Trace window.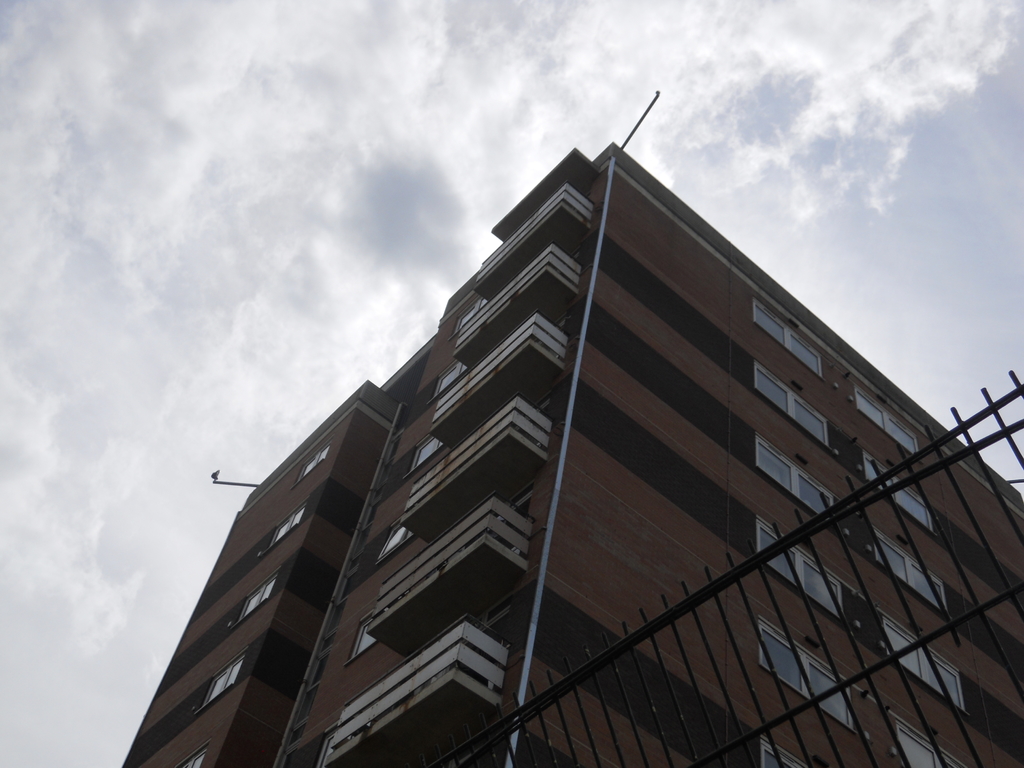
Traced to [x1=753, y1=739, x2=813, y2=767].
